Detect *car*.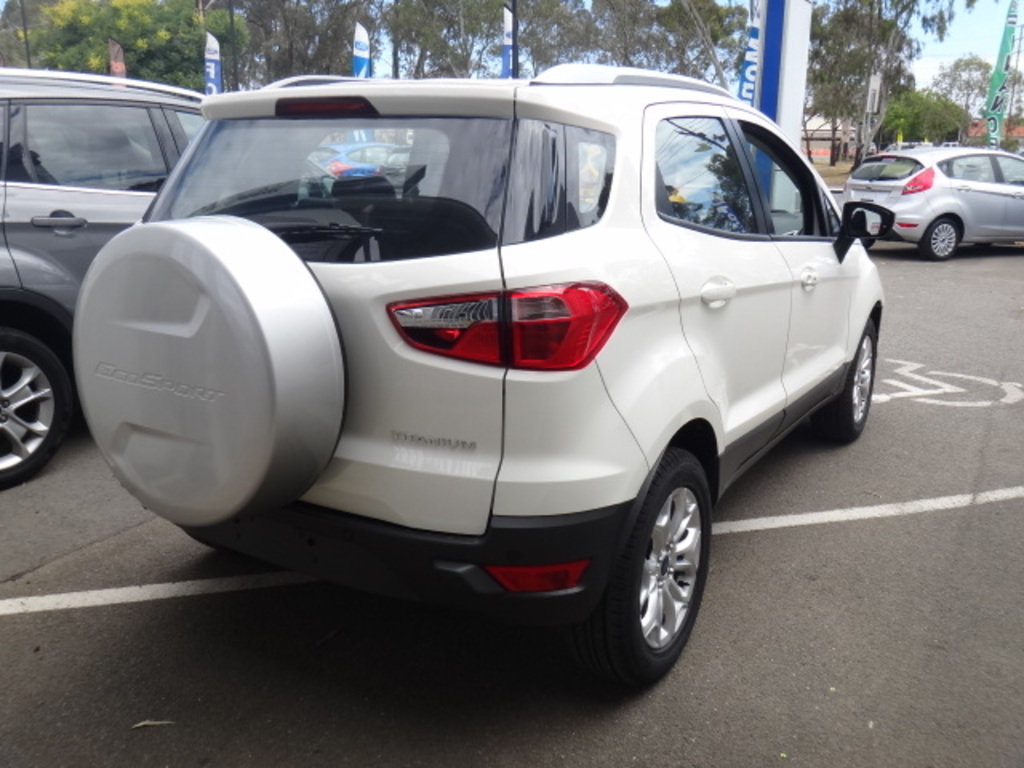
Detected at bbox(378, 141, 410, 184).
